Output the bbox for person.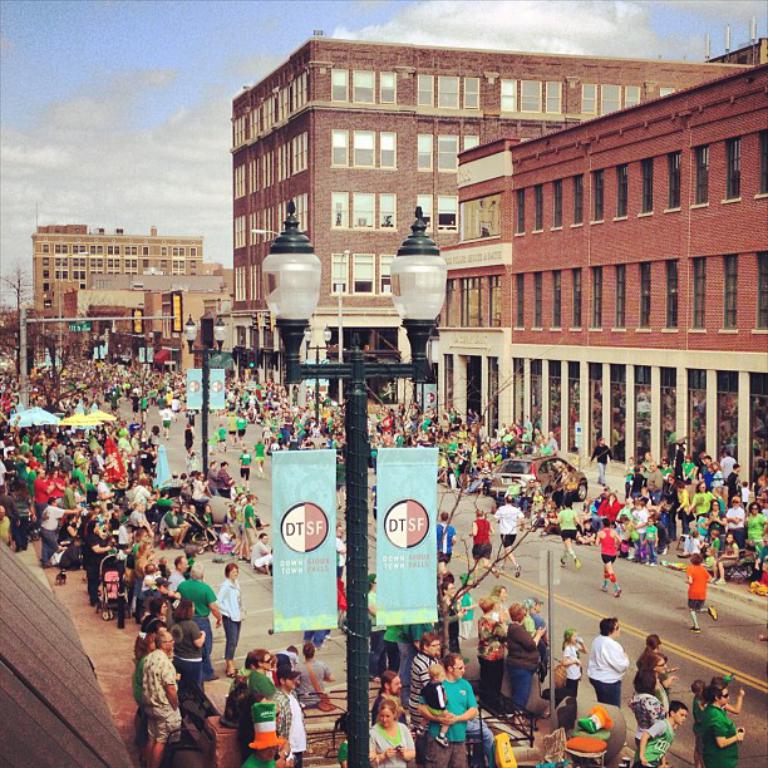
159, 399, 174, 435.
